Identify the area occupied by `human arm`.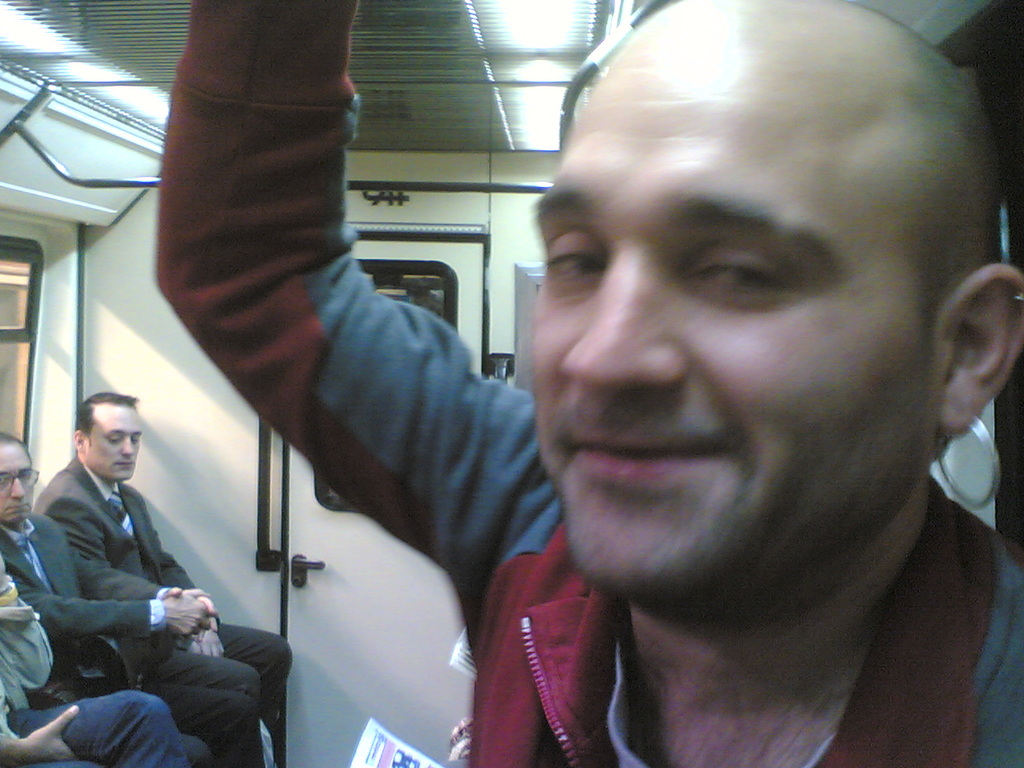
Area: crop(0, 706, 80, 767).
